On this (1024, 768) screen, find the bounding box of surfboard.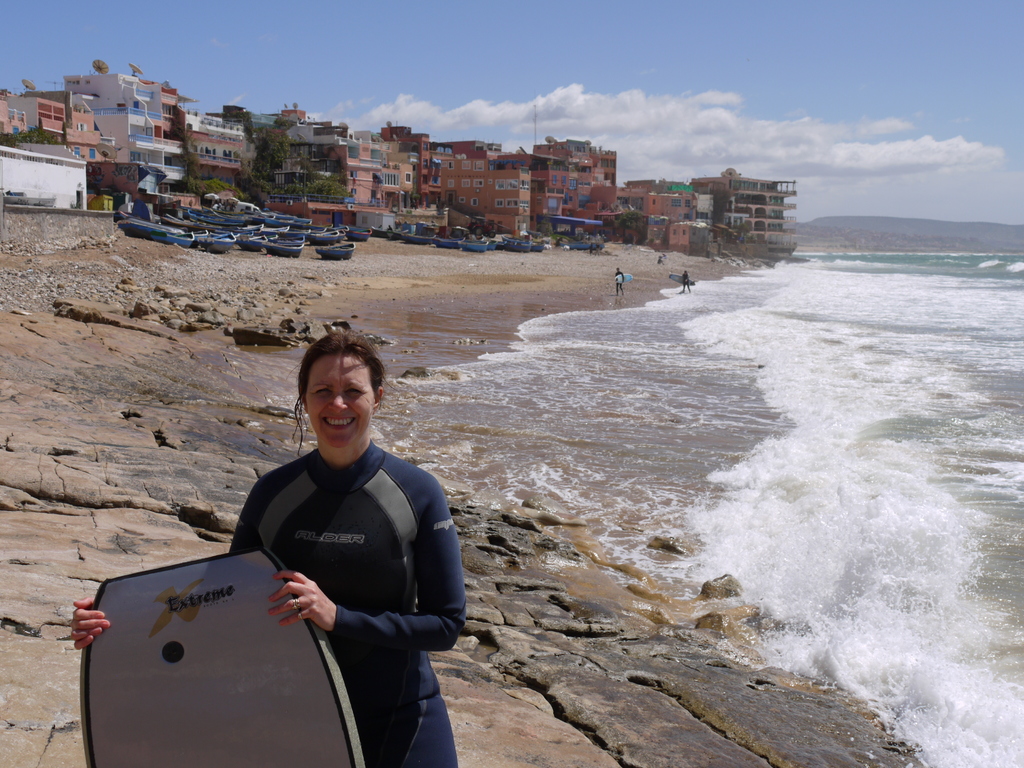
Bounding box: bbox=(669, 271, 696, 287).
